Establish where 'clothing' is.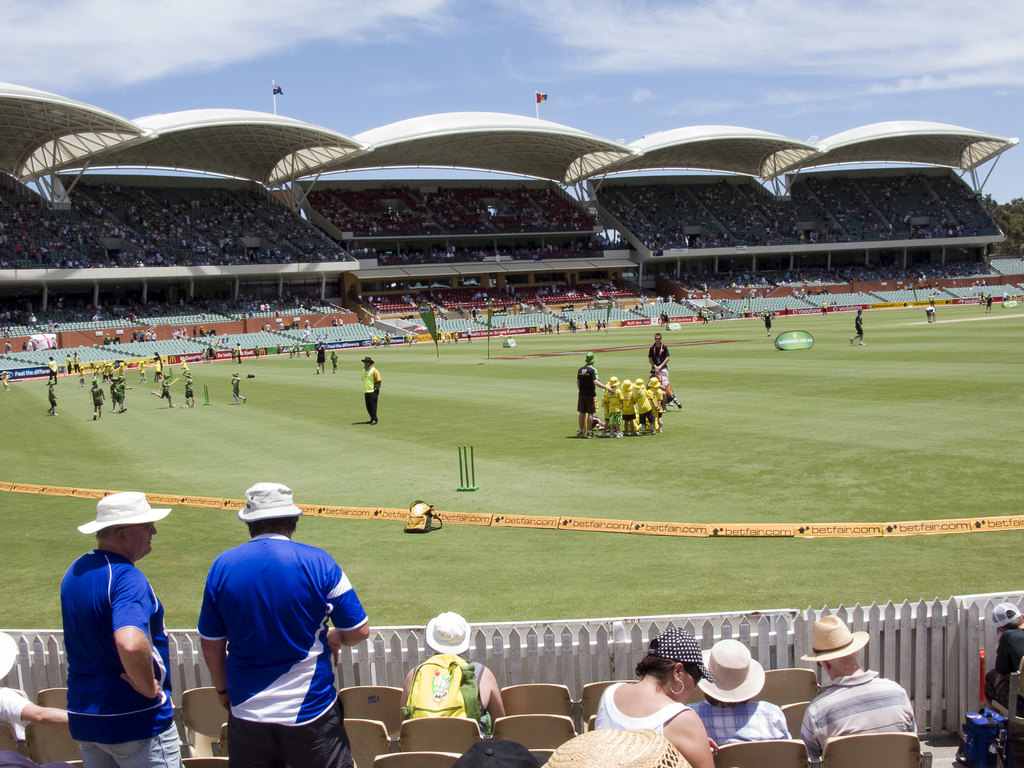
Established at BBox(49, 359, 56, 380).
